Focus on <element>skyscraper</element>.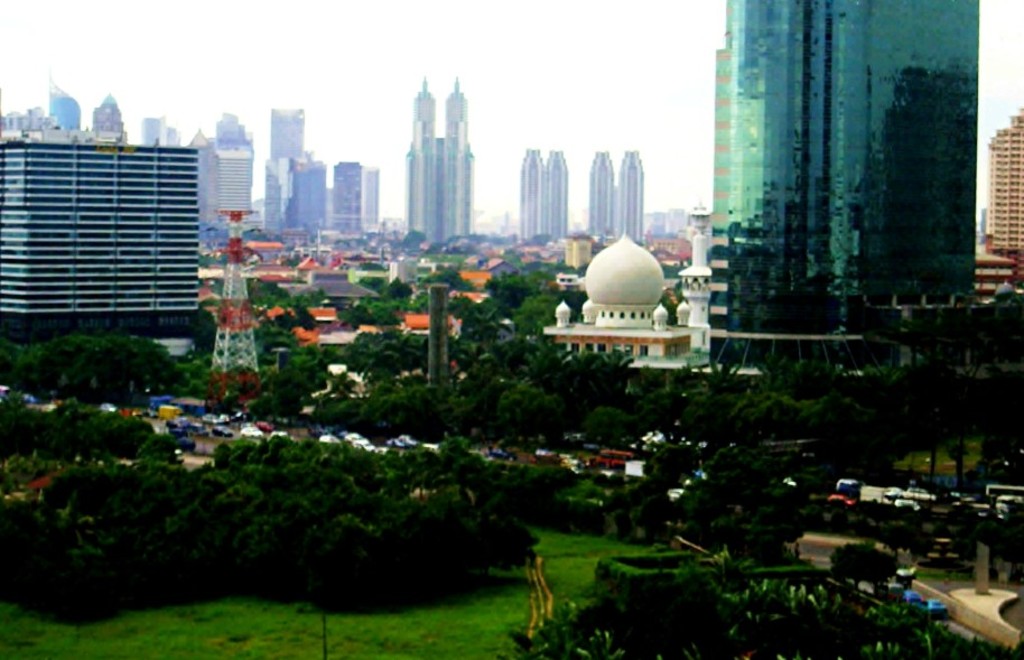
Focused at <region>269, 109, 304, 159</region>.
